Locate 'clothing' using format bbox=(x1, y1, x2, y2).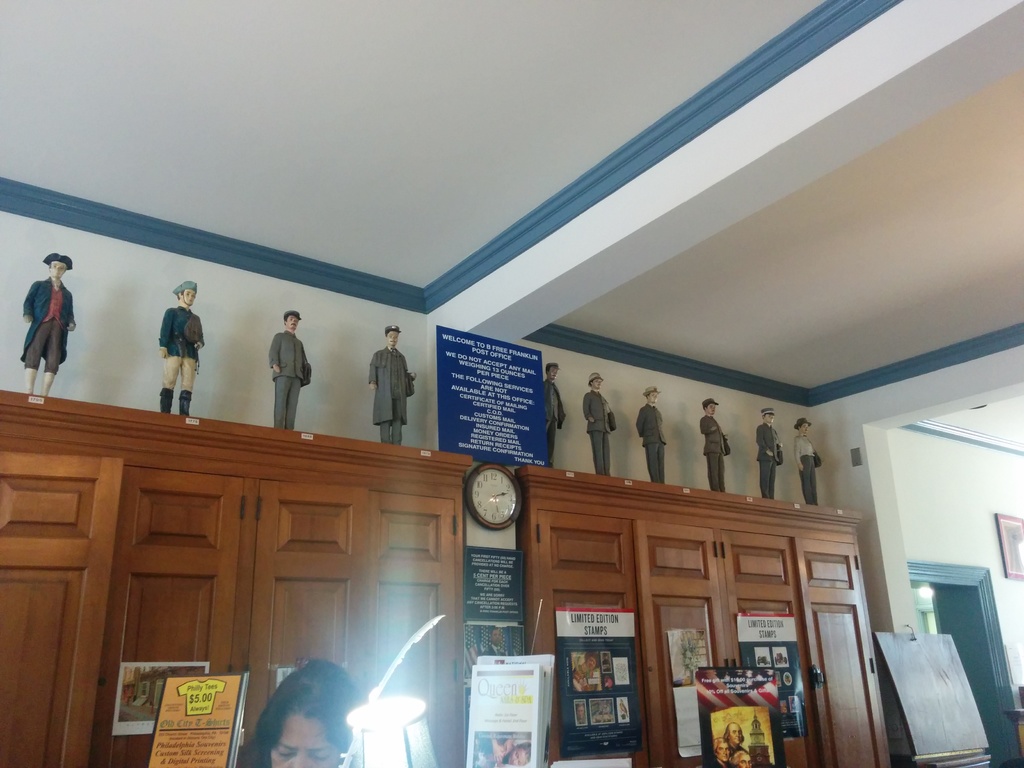
bbox=(573, 662, 598, 688).
